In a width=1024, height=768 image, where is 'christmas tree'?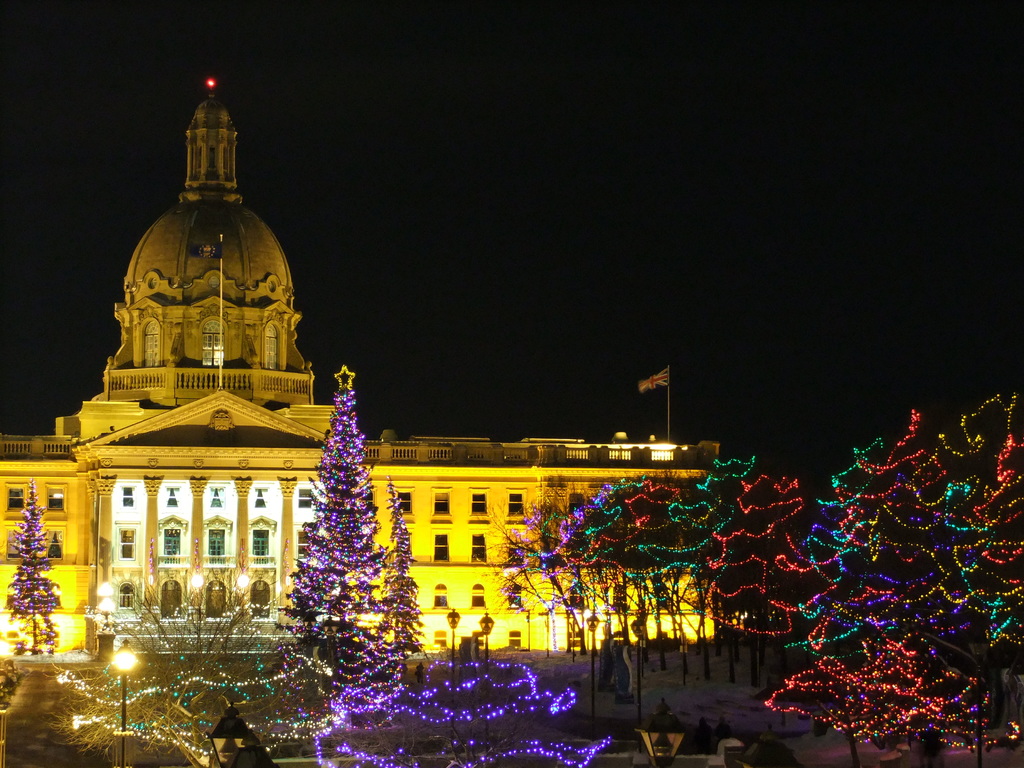
382,474,428,659.
